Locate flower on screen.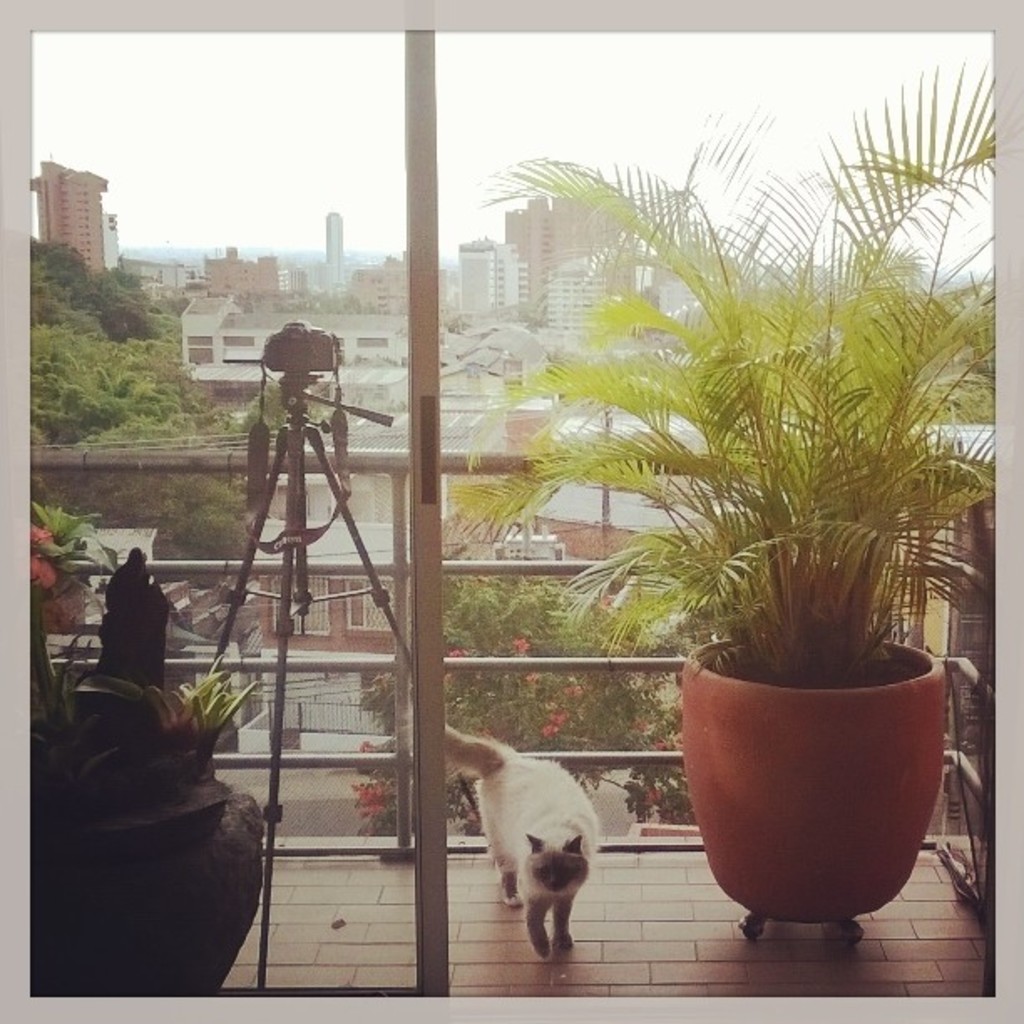
On screen at x1=631 y1=716 x2=648 y2=730.
